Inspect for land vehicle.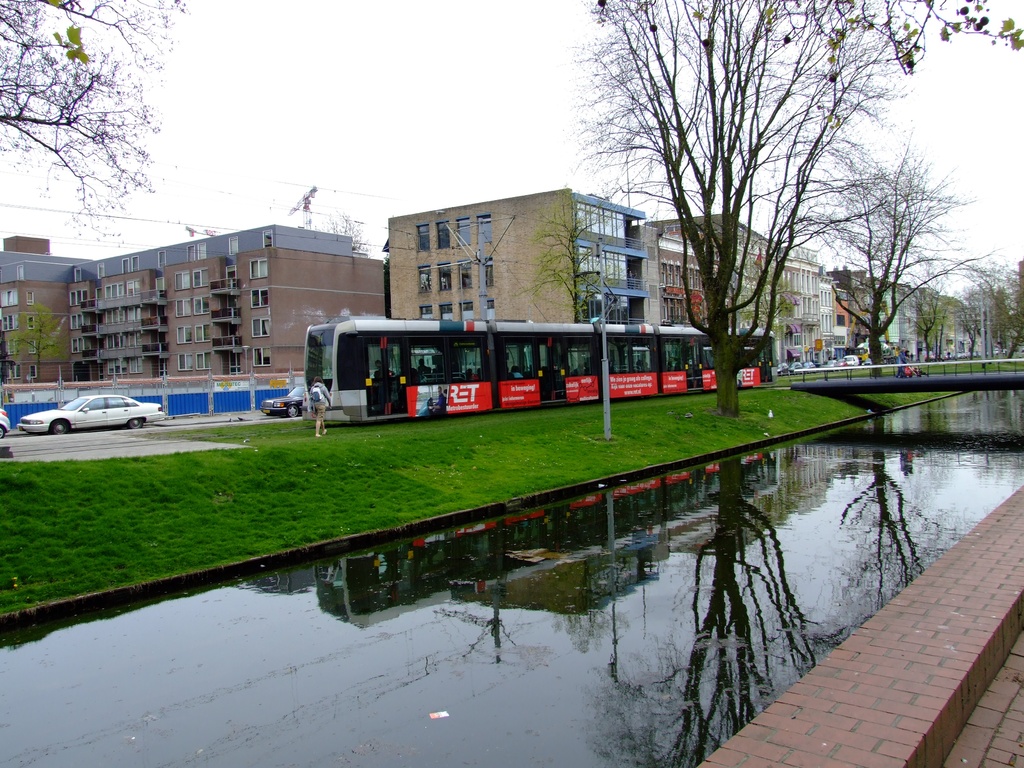
Inspection: Rect(862, 357, 872, 366).
